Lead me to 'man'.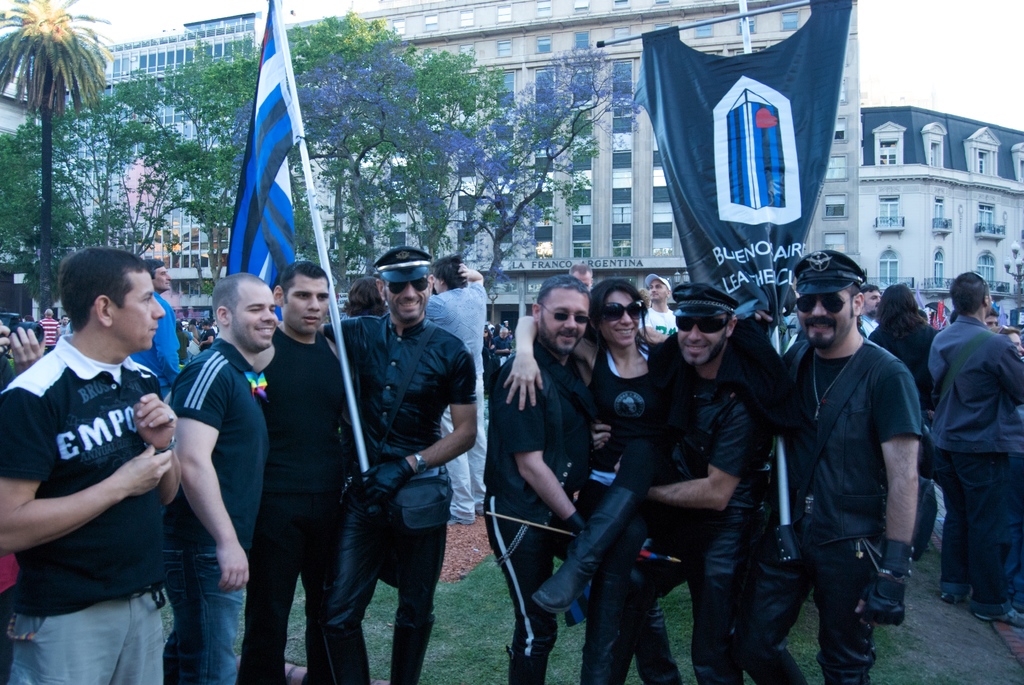
Lead to 934,272,1023,615.
